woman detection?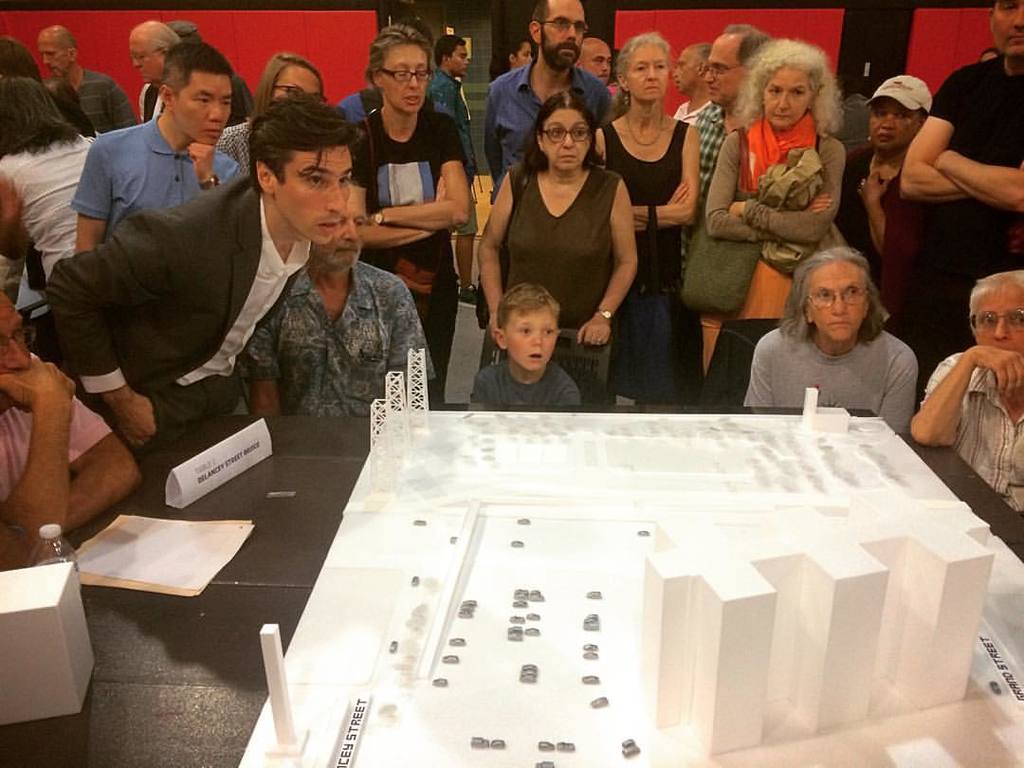
x1=213 y1=50 x2=323 y2=172
